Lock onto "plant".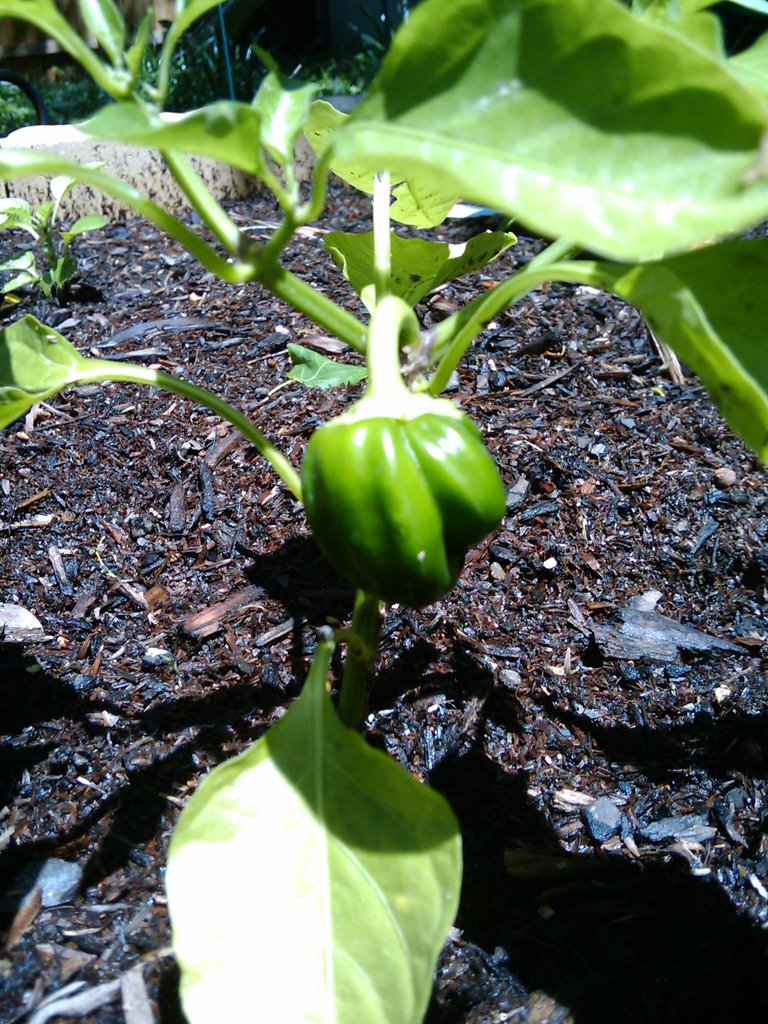
Locked: box(0, 0, 767, 1023).
